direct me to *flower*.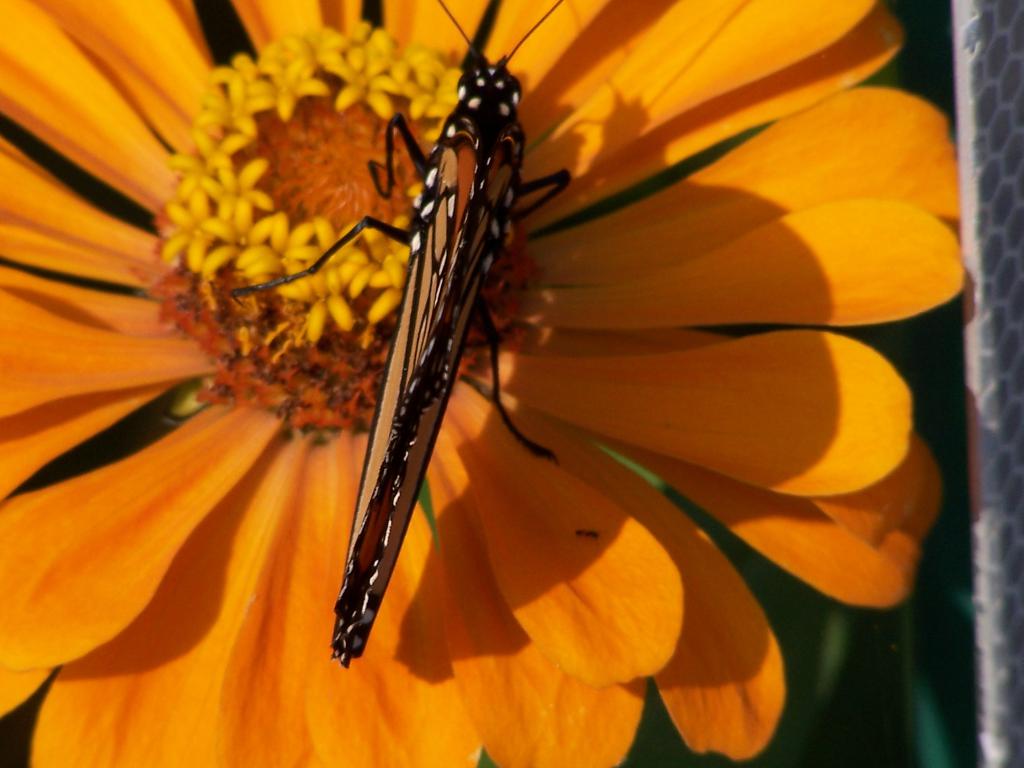
Direction: x1=227 y1=0 x2=1019 y2=708.
